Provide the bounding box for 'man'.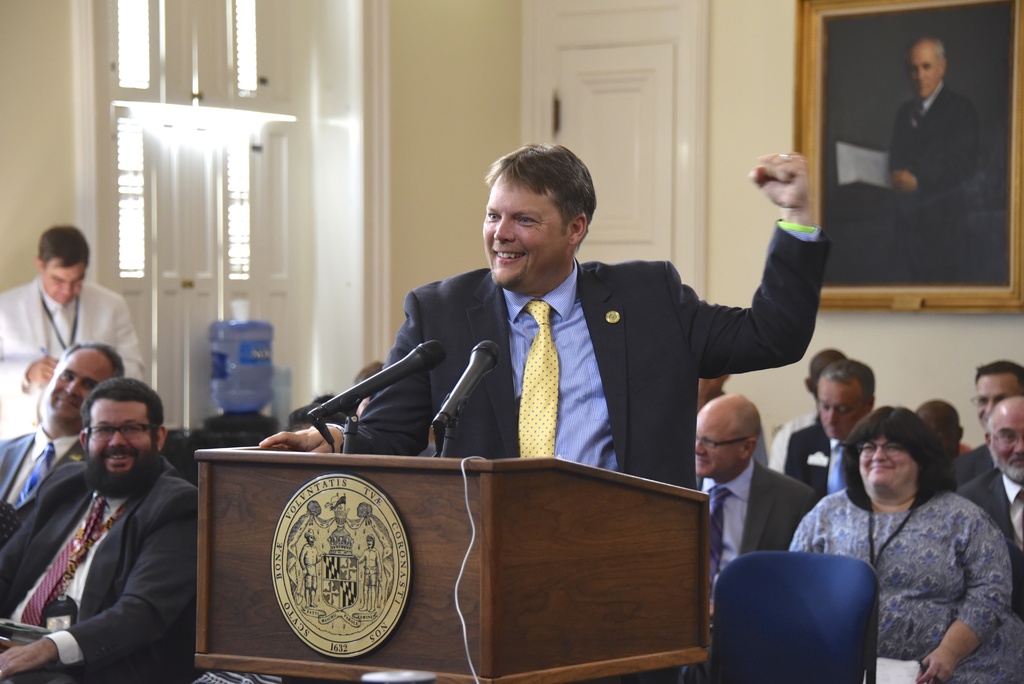
bbox(767, 347, 848, 472).
